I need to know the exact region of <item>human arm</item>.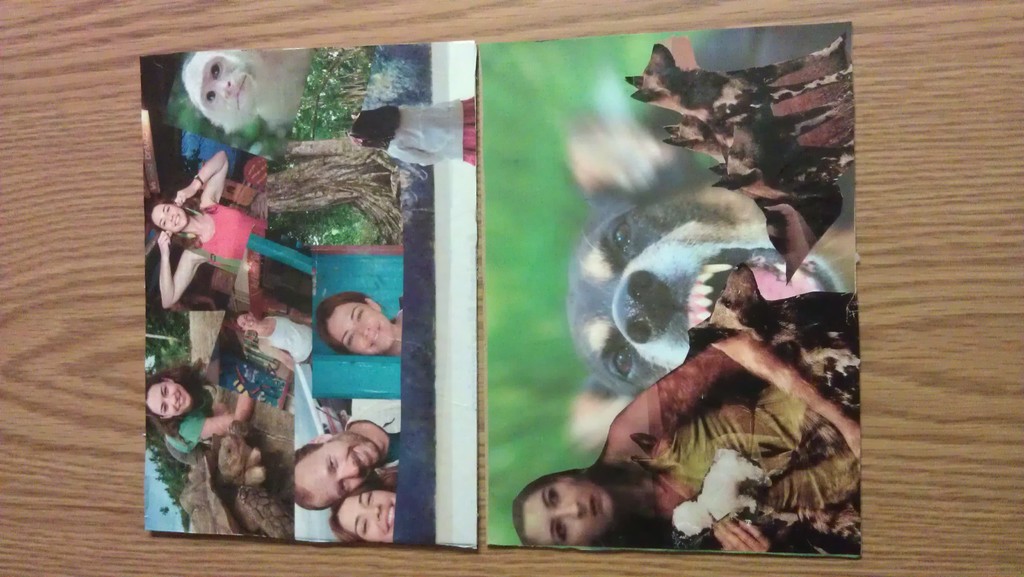
Region: 263, 298, 316, 323.
